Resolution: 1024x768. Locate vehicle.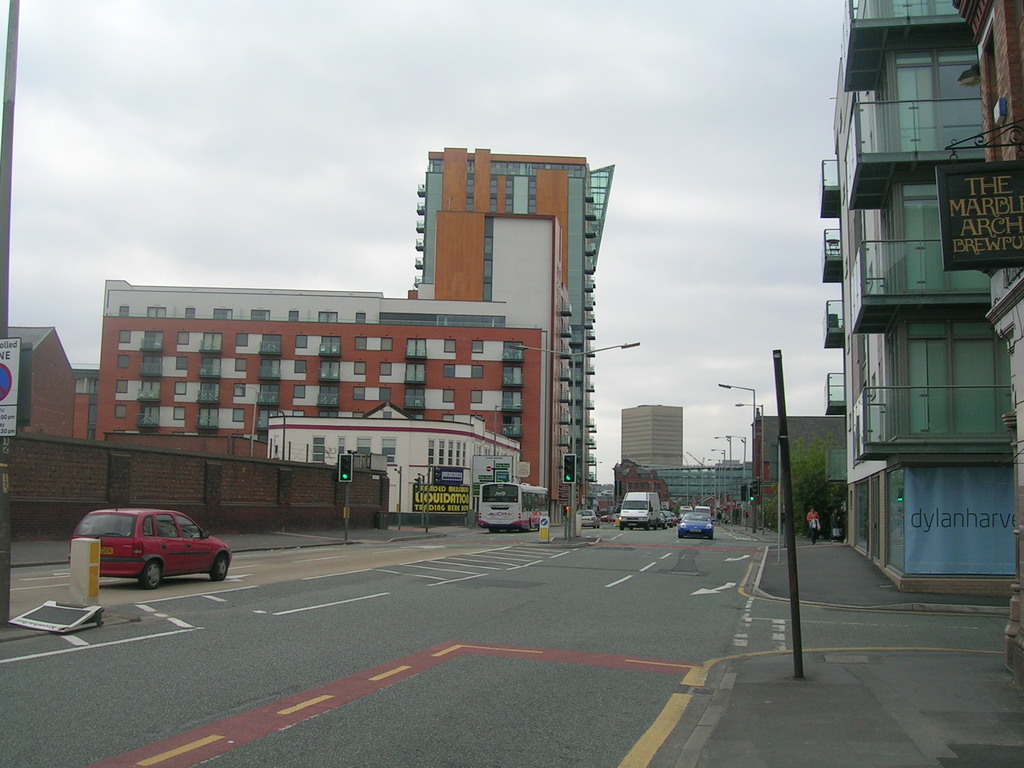
678, 513, 717, 538.
